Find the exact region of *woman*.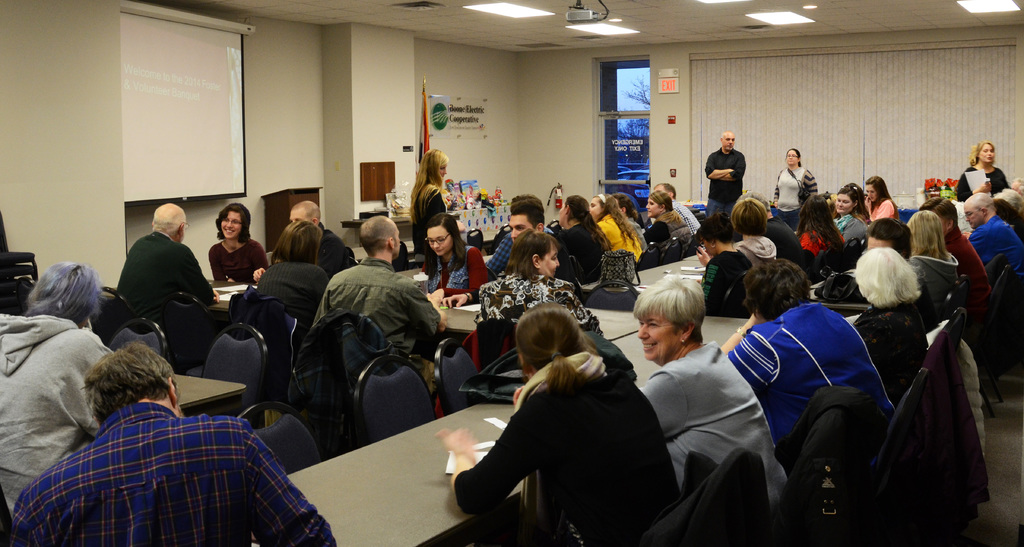
Exact region: (x1=831, y1=187, x2=869, y2=245).
